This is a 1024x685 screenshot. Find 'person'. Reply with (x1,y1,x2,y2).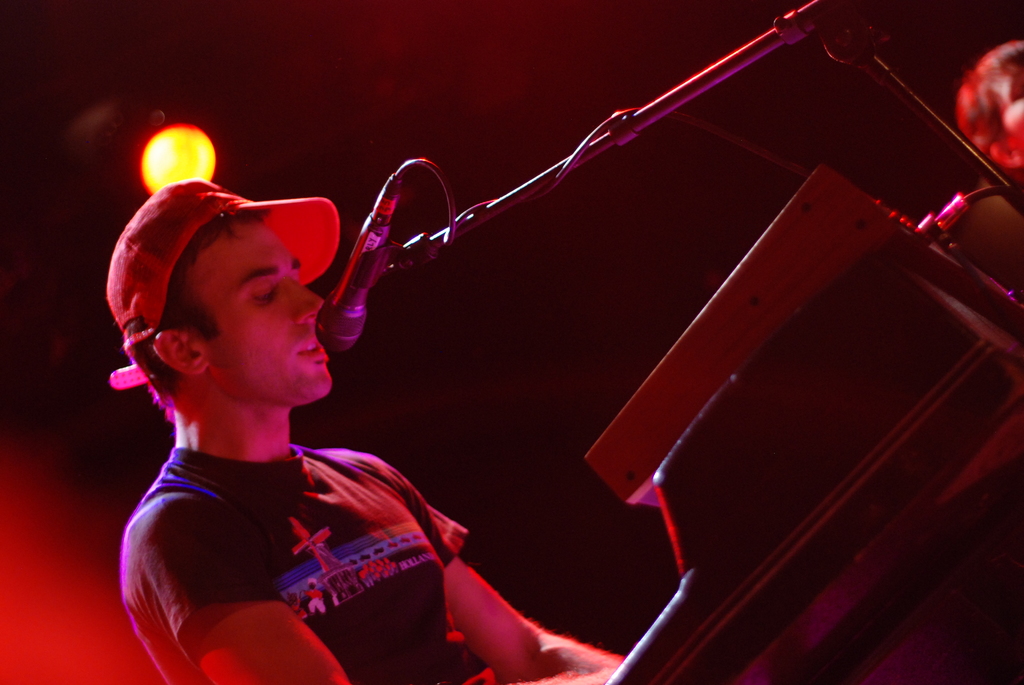
(959,38,1023,300).
